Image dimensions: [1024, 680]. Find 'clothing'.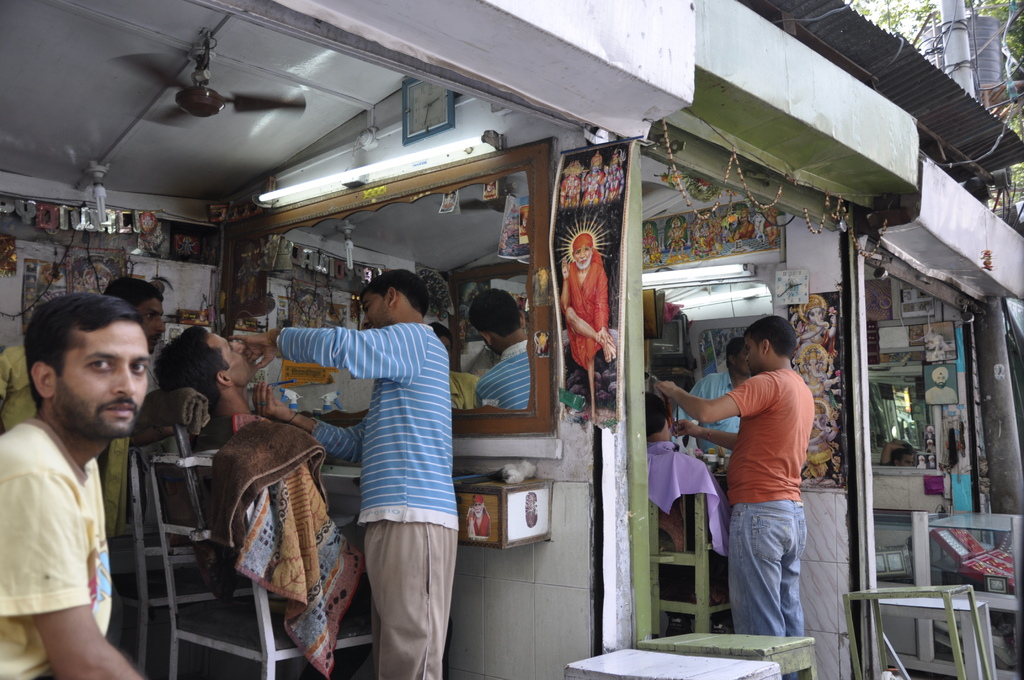
locate(562, 254, 605, 371).
